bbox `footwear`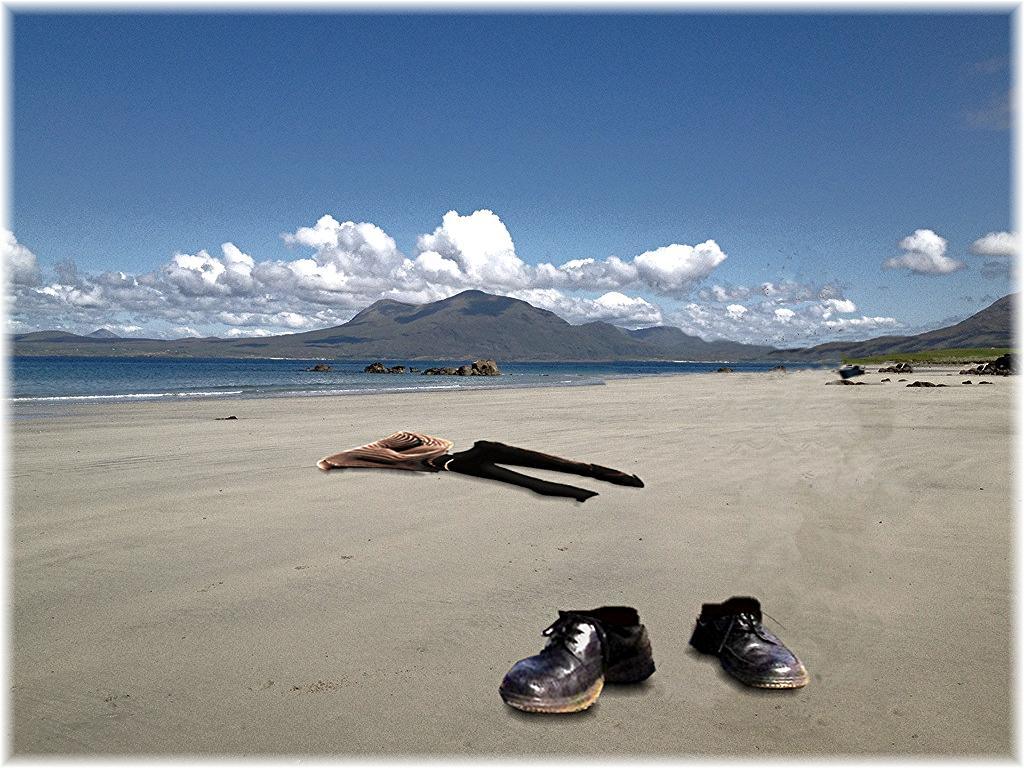
[497,599,655,711]
